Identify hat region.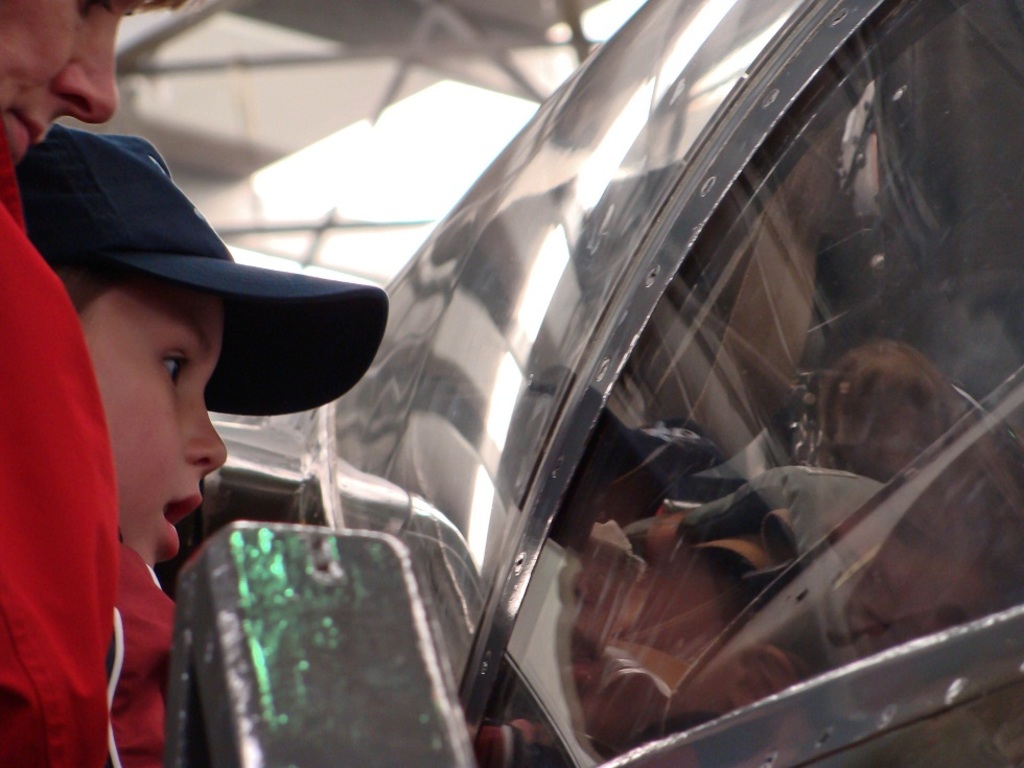
Region: [15, 122, 393, 418].
